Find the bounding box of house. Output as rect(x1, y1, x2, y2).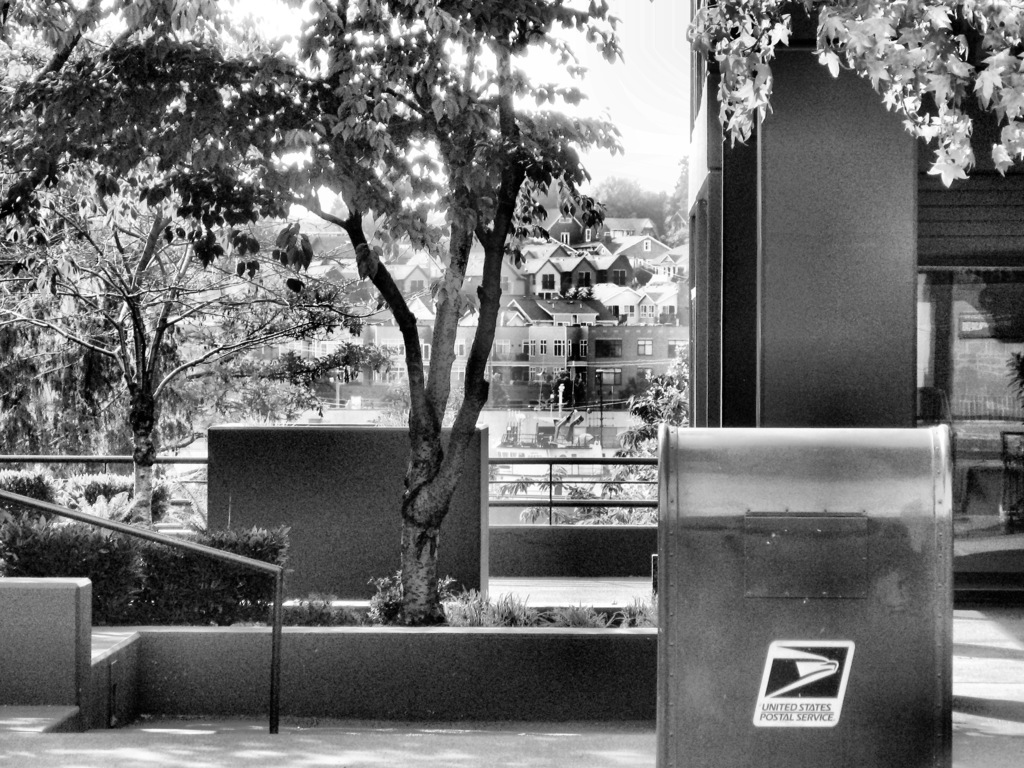
rect(520, 254, 571, 294).
